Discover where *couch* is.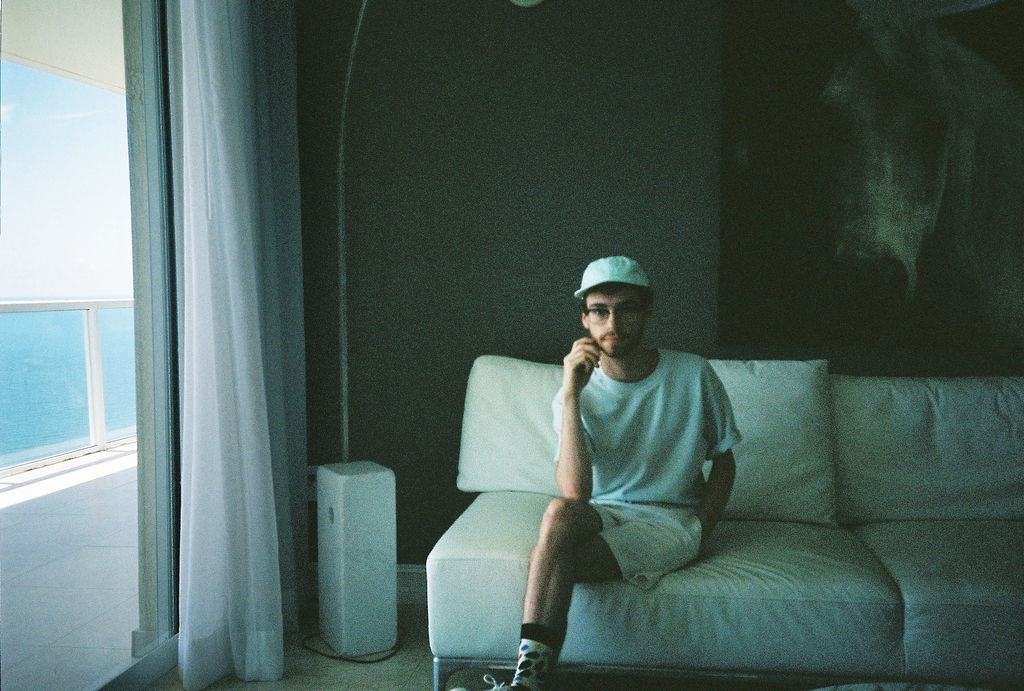
Discovered at bbox(426, 345, 1023, 690).
